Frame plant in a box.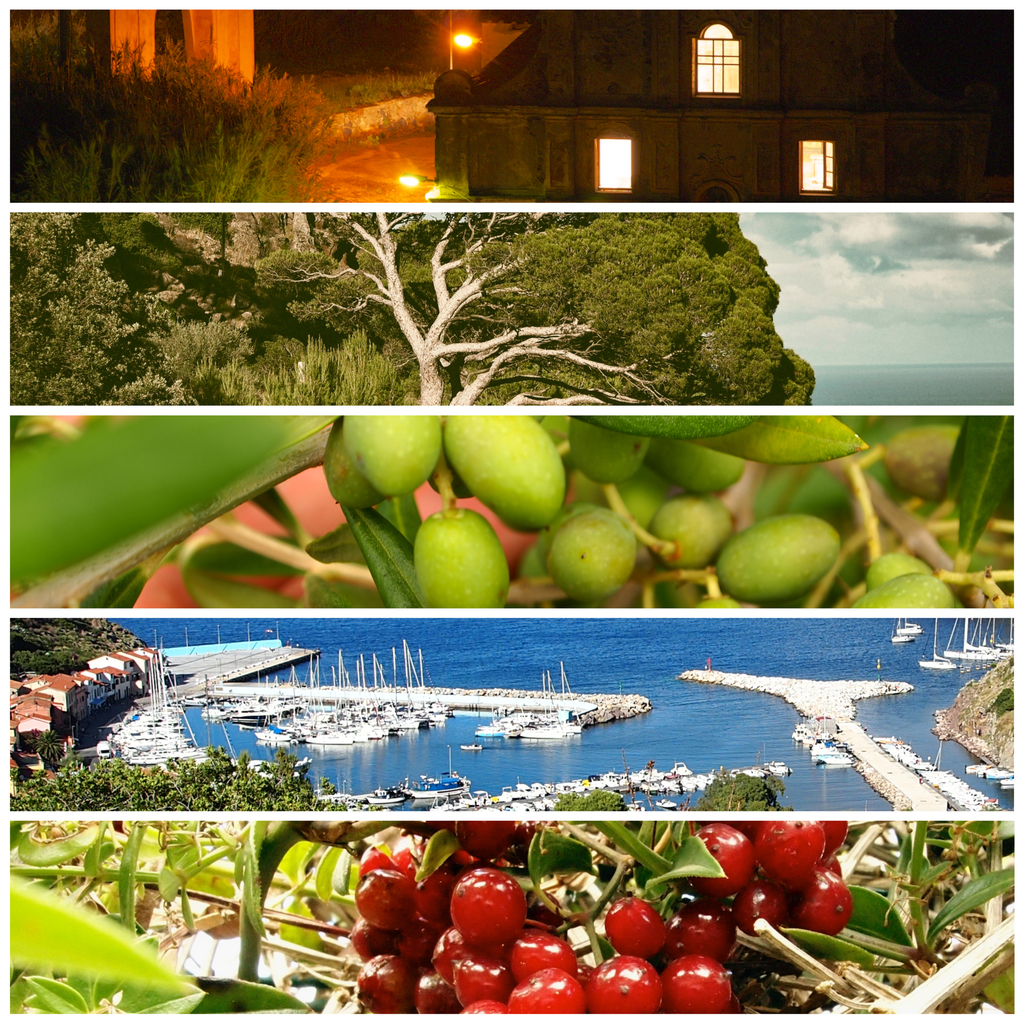
detection(555, 790, 643, 819).
